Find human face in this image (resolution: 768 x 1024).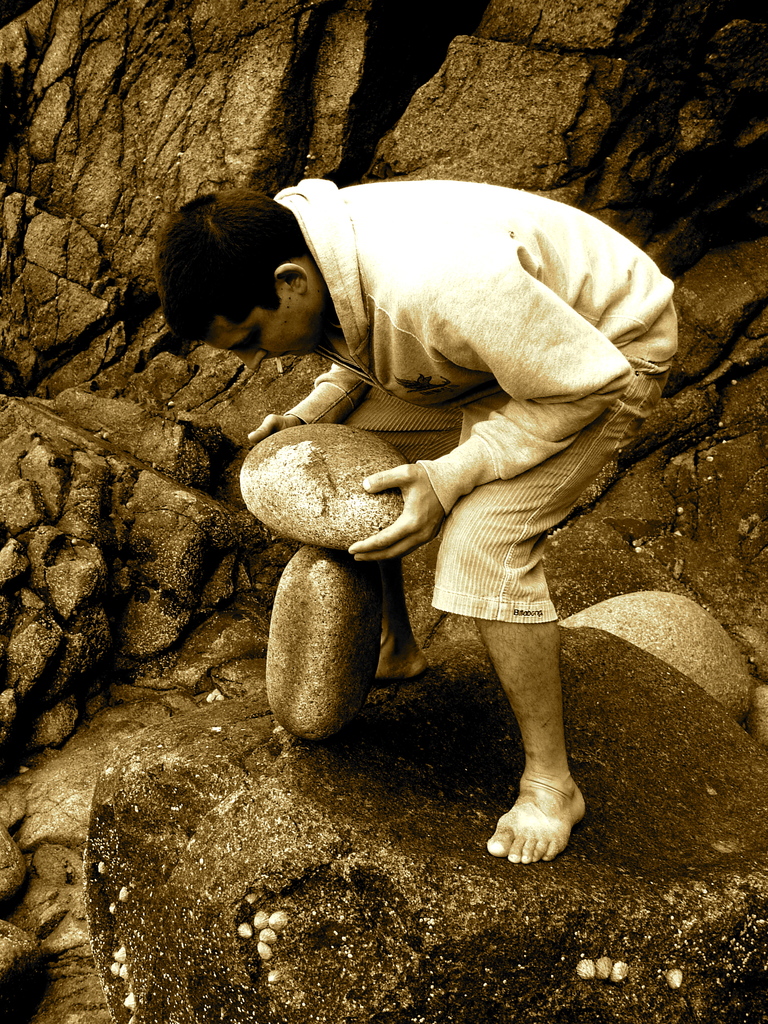
Rect(196, 295, 317, 371).
